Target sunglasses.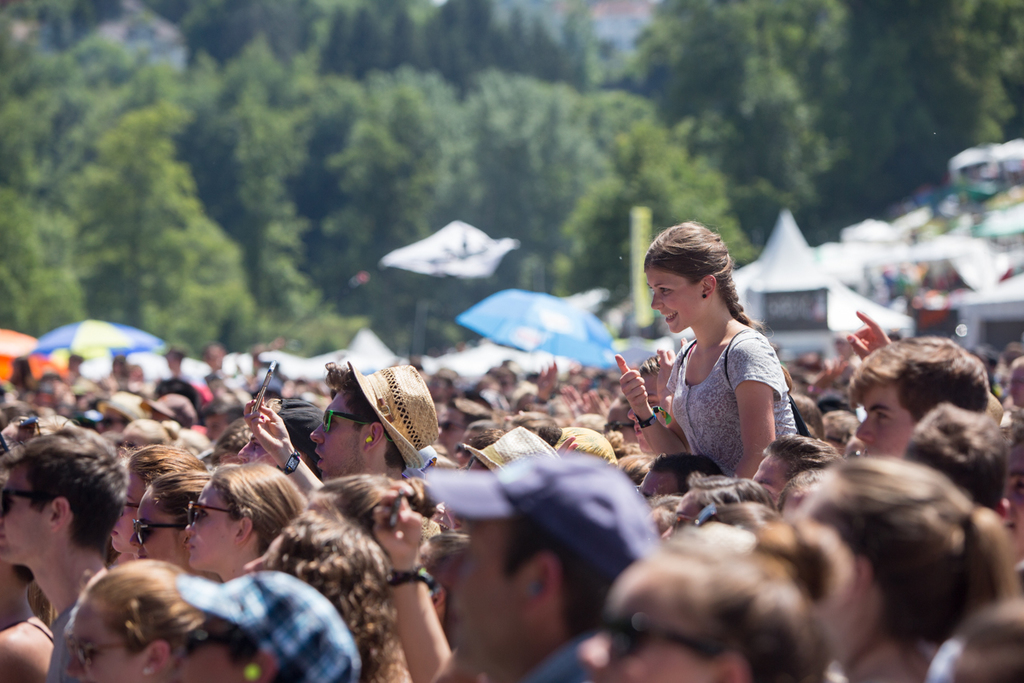
Target region: (2, 489, 42, 517).
